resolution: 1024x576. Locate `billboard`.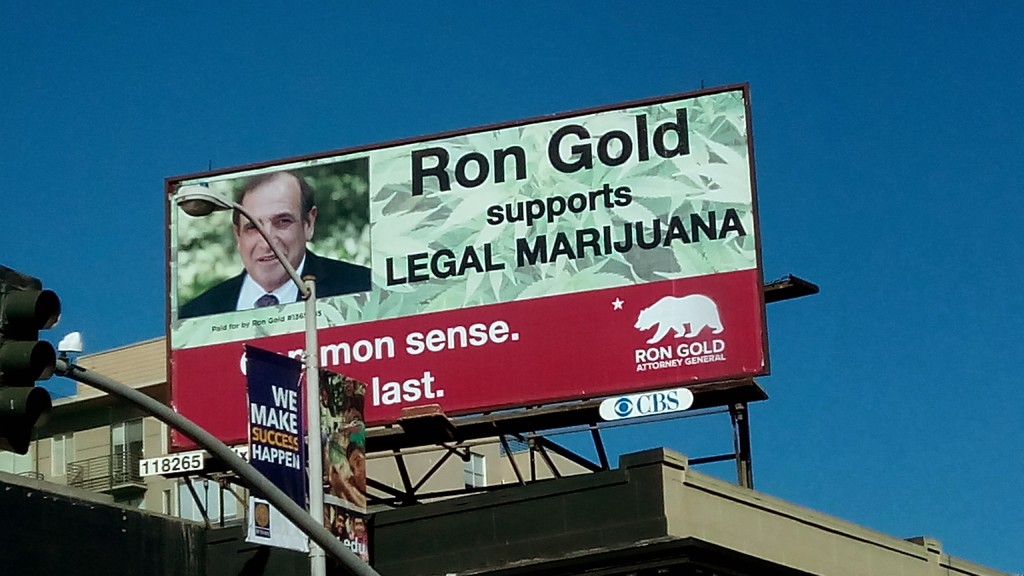
{"x1": 174, "y1": 93, "x2": 761, "y2": 383}.
